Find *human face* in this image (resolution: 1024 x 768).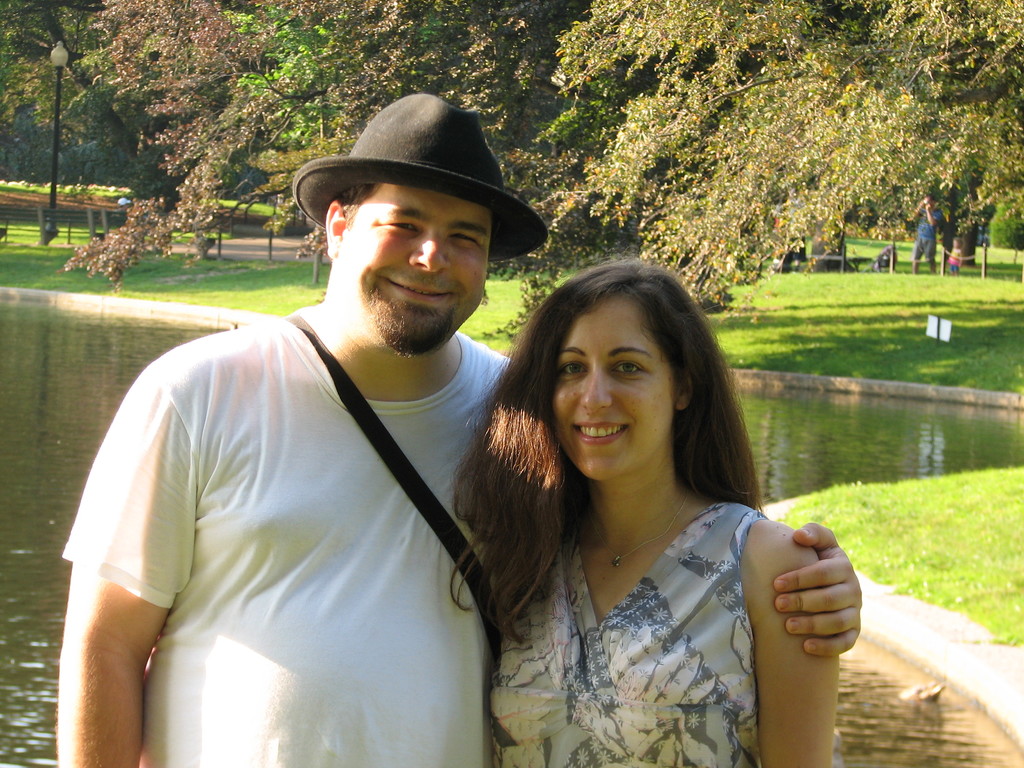
box(545, 300, 672, 474).
